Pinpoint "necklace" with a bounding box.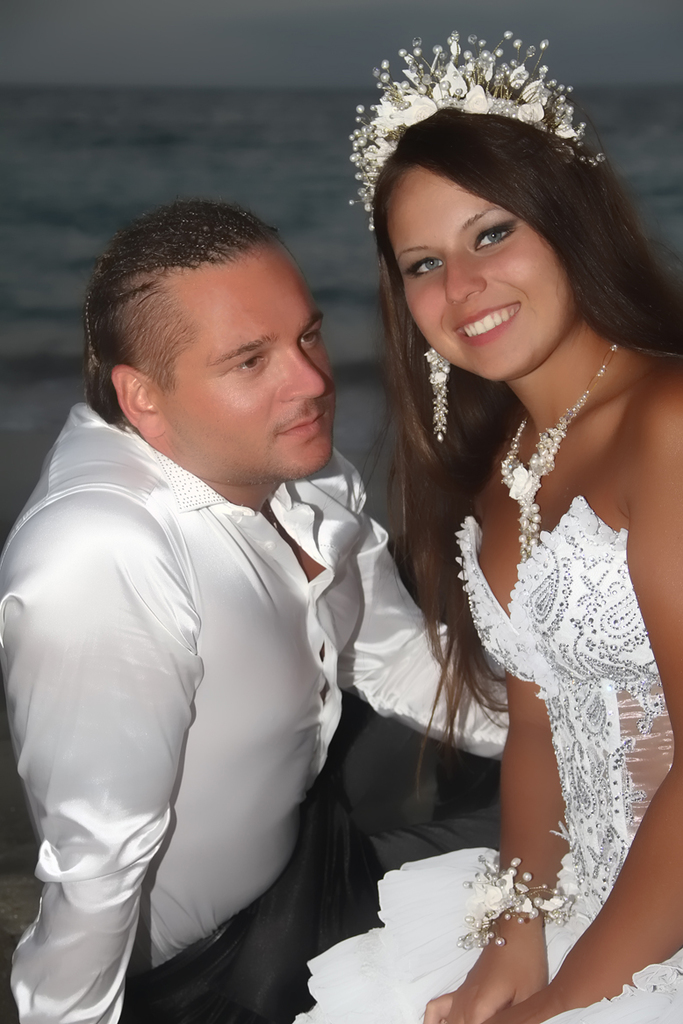
bbox=[497, 333, 611, 569].
